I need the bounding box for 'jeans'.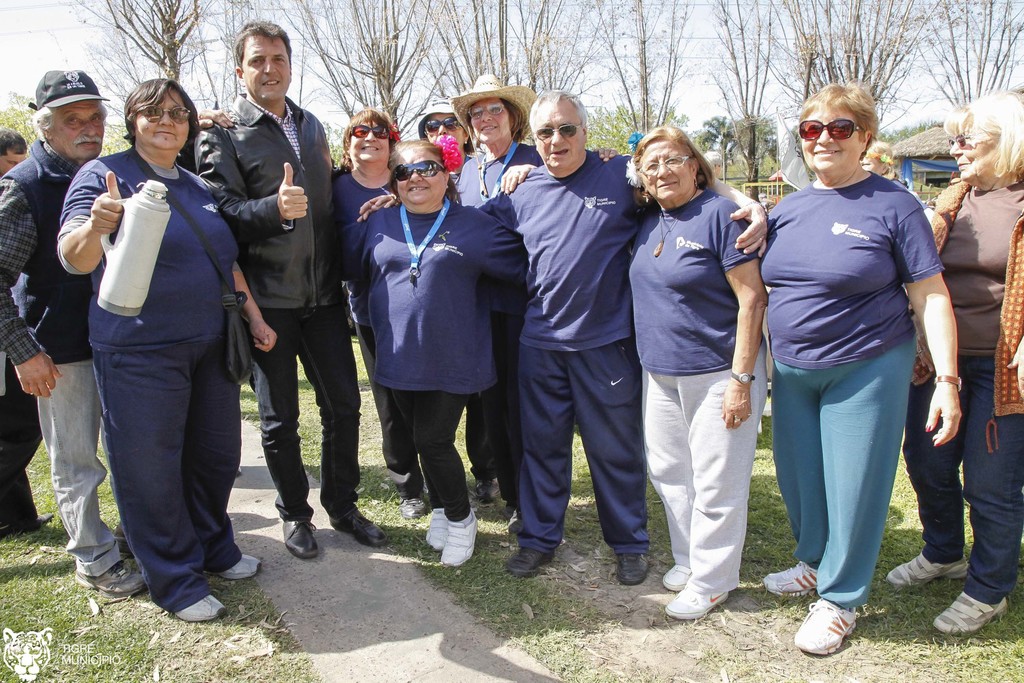
Here it is: crop(39, 357, 120, 581).
